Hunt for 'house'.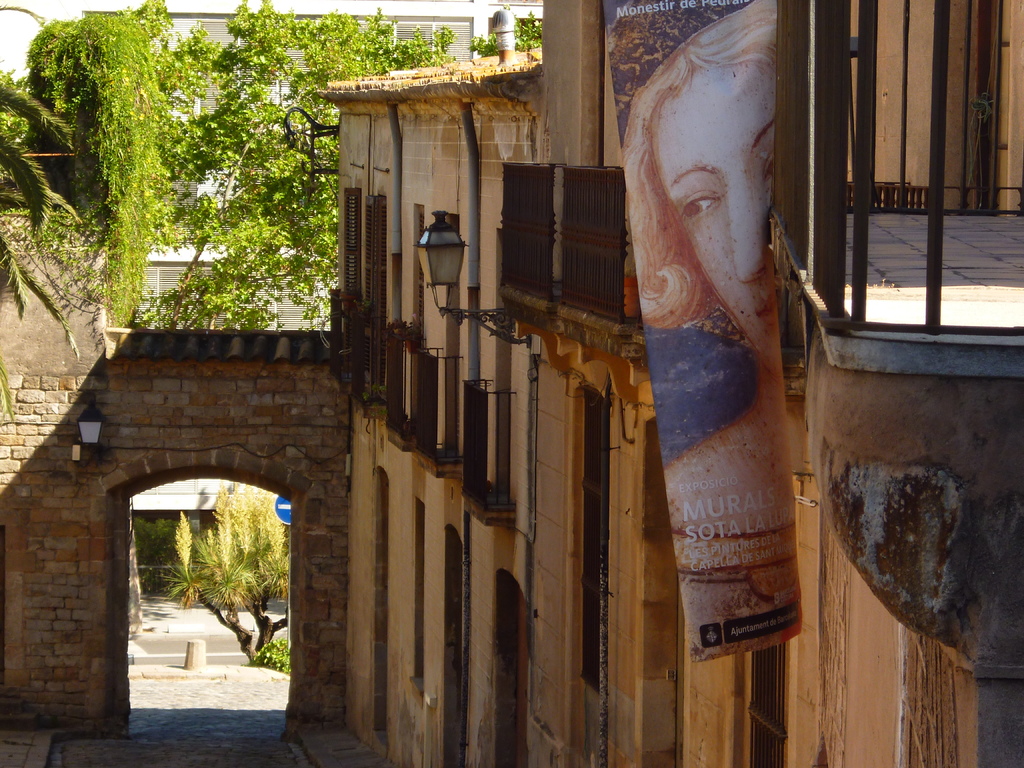
Hunted down at {"x1": 0, "y1": 0, "x2": 1020, "y2": 767}.
